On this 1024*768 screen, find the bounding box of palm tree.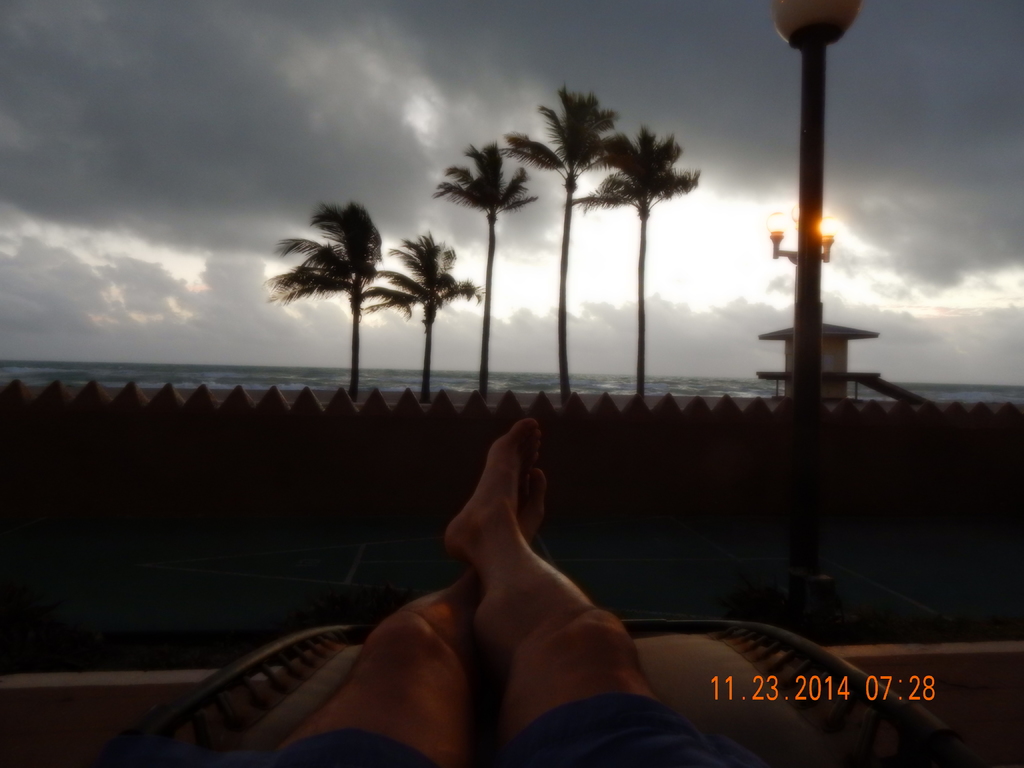
Bounding box: bbox=[275, 207, 396, 420].
